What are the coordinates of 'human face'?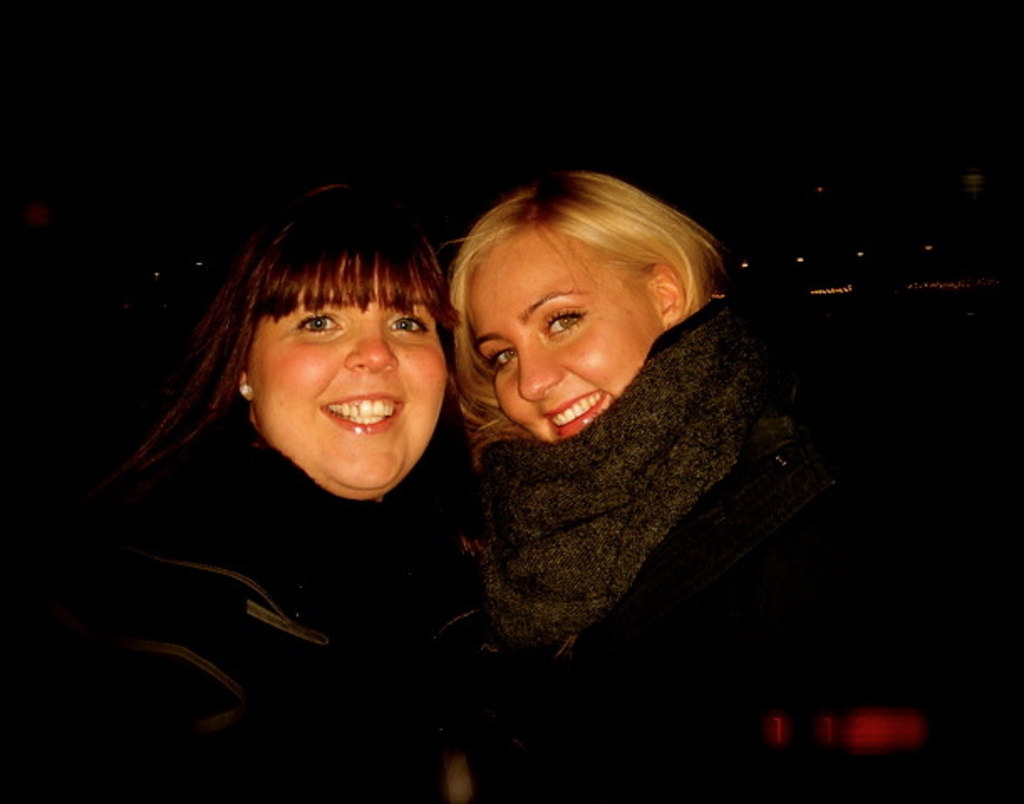
select_region(243, 258, 446, 484).
